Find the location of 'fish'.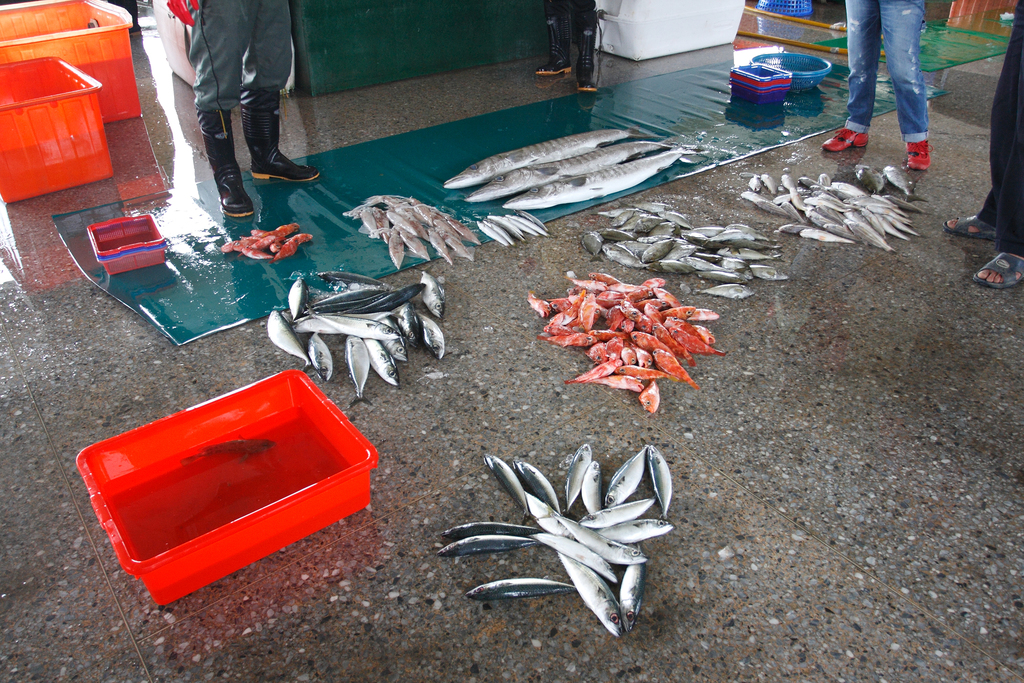
Location: 380:336:413:364.
